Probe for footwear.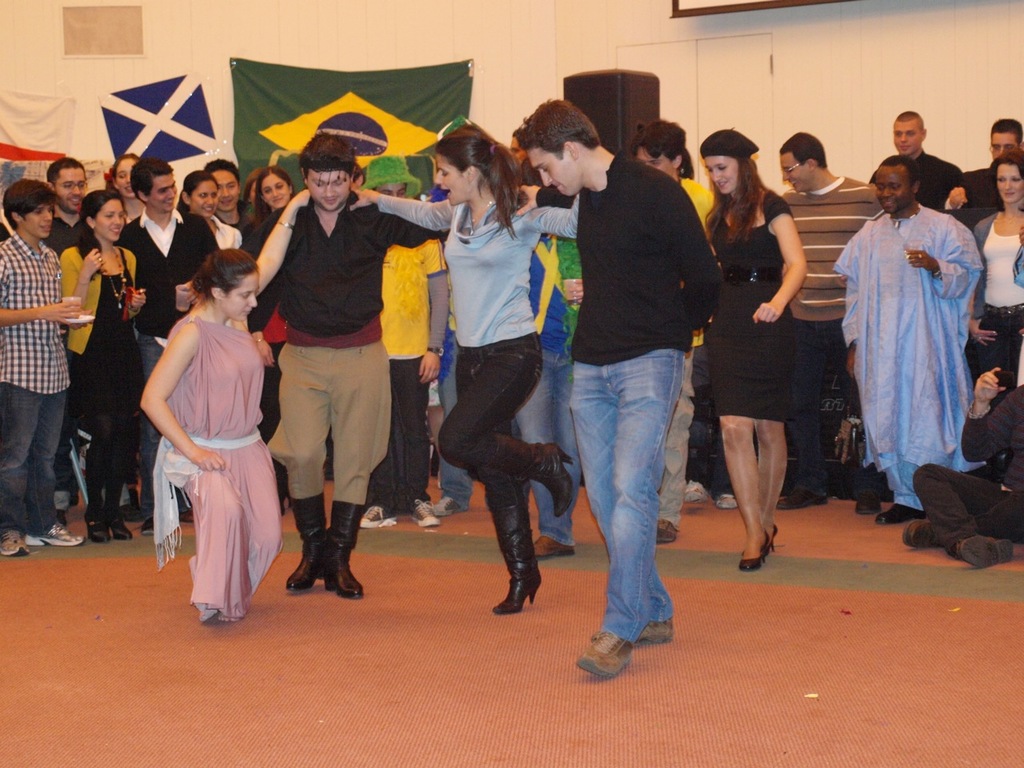
Probe result: <bbox>741, 534, 766, 573</bbox>.
